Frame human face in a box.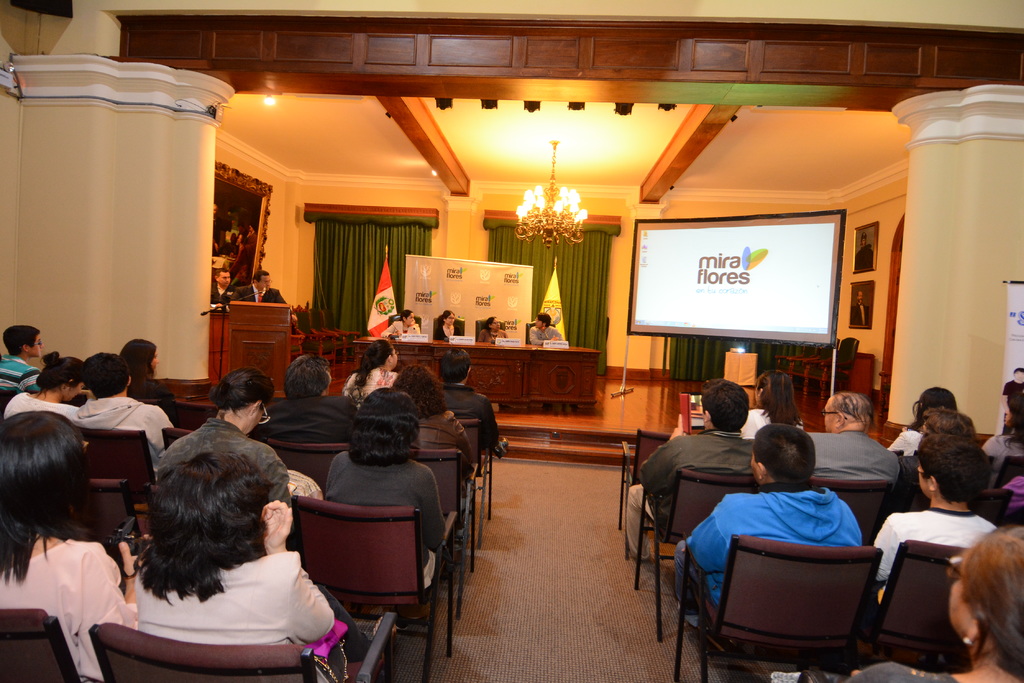
822,398,836,433.
